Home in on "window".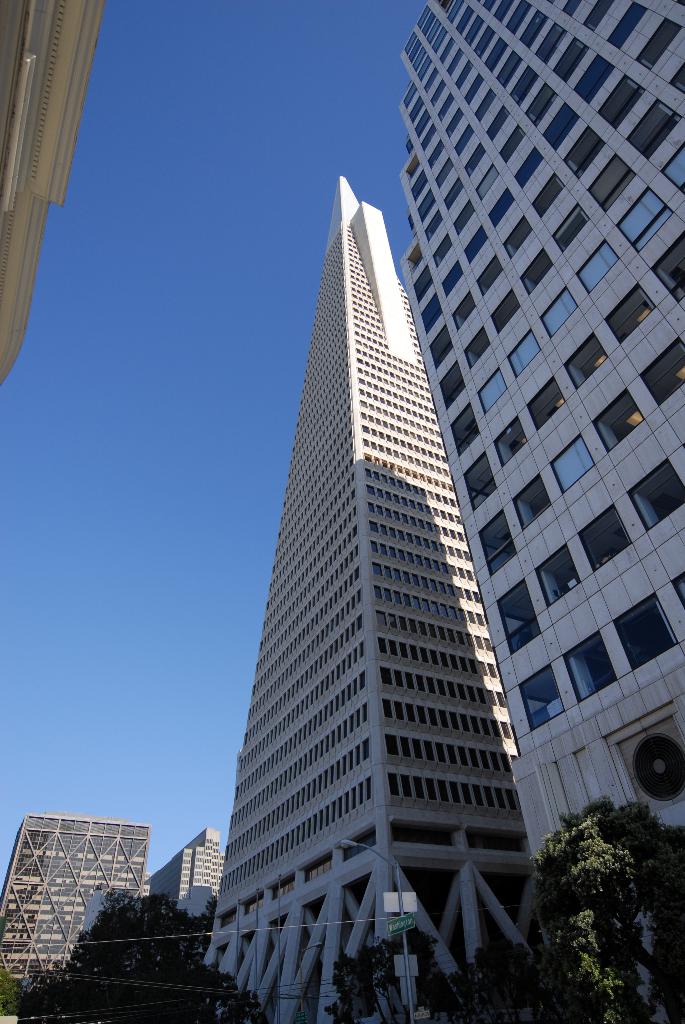
Homed in at 514:13:546:36.
